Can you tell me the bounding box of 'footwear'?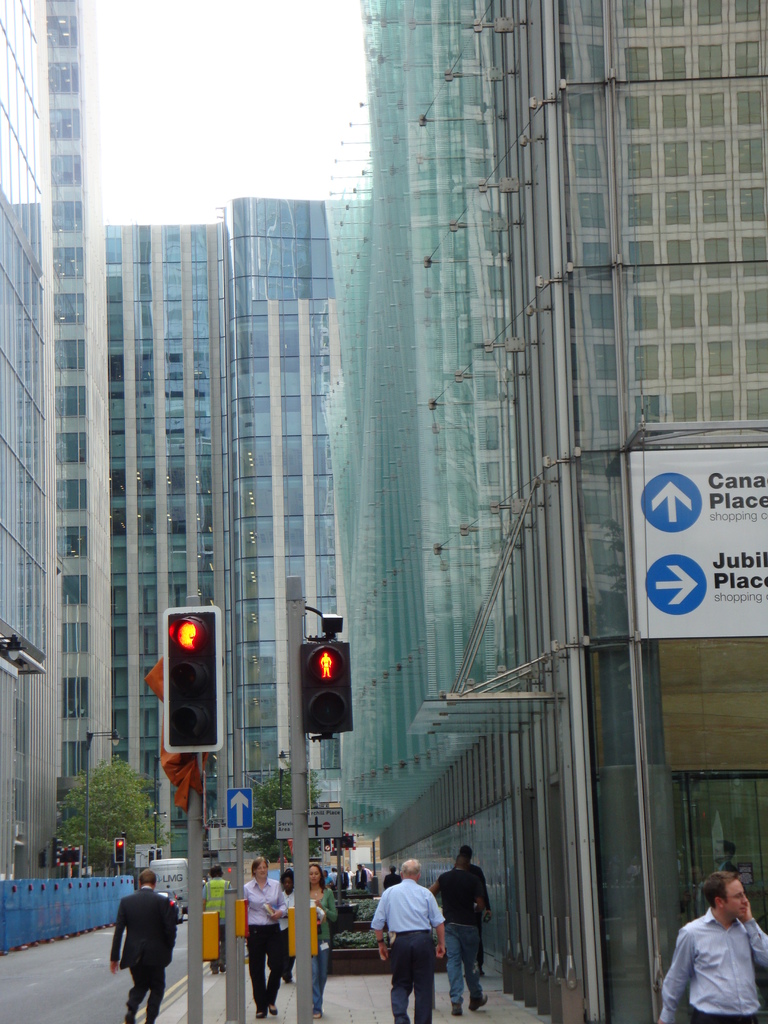
rect(214, 966, 221, 977).
